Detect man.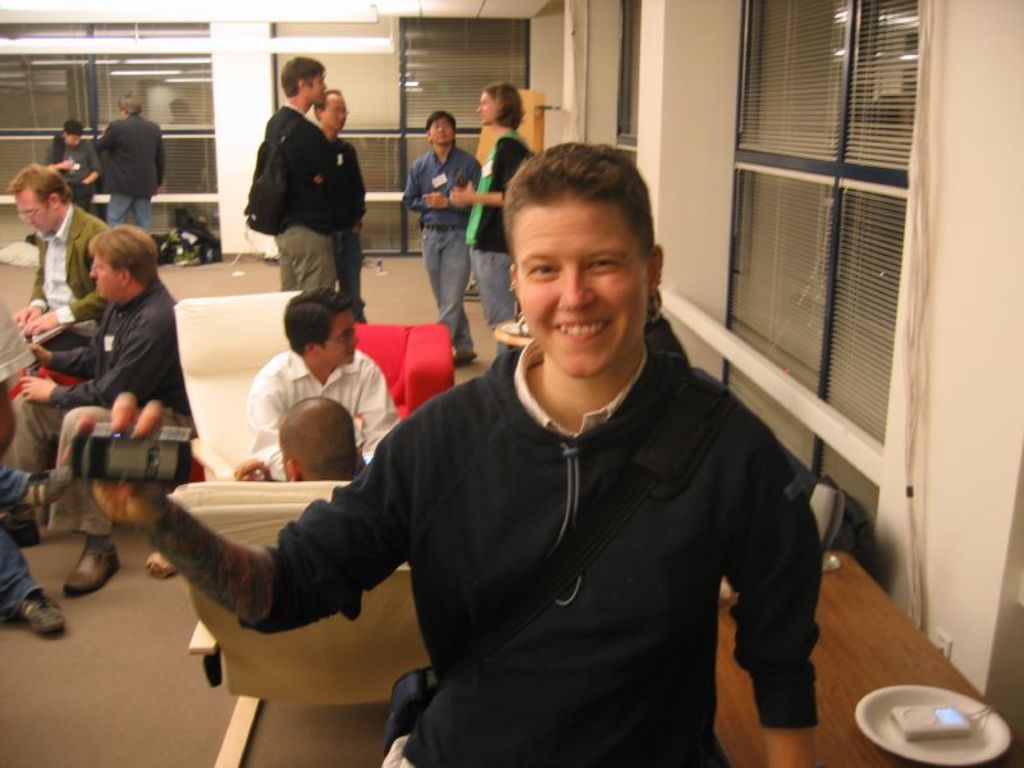
Detected at select_region(233, 394, 371, 485).
